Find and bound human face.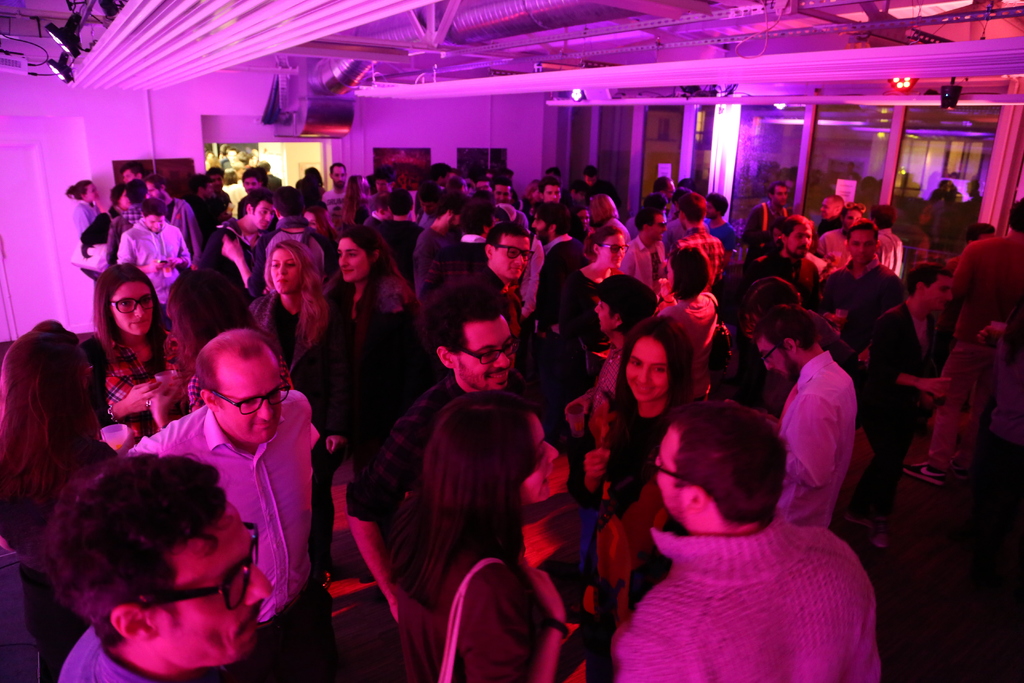
Bound: 209 173 223 192.
